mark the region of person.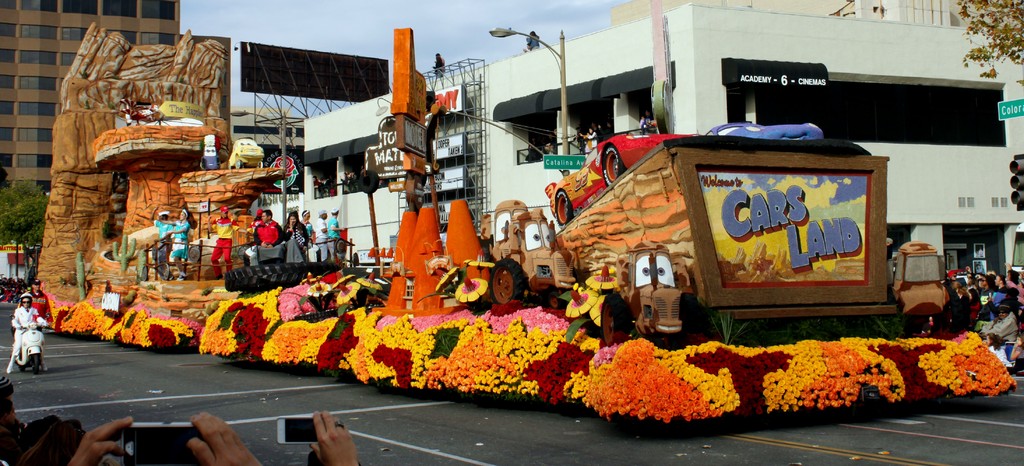
Region: (x1=267, y1=209, x2=309, y2=261).
